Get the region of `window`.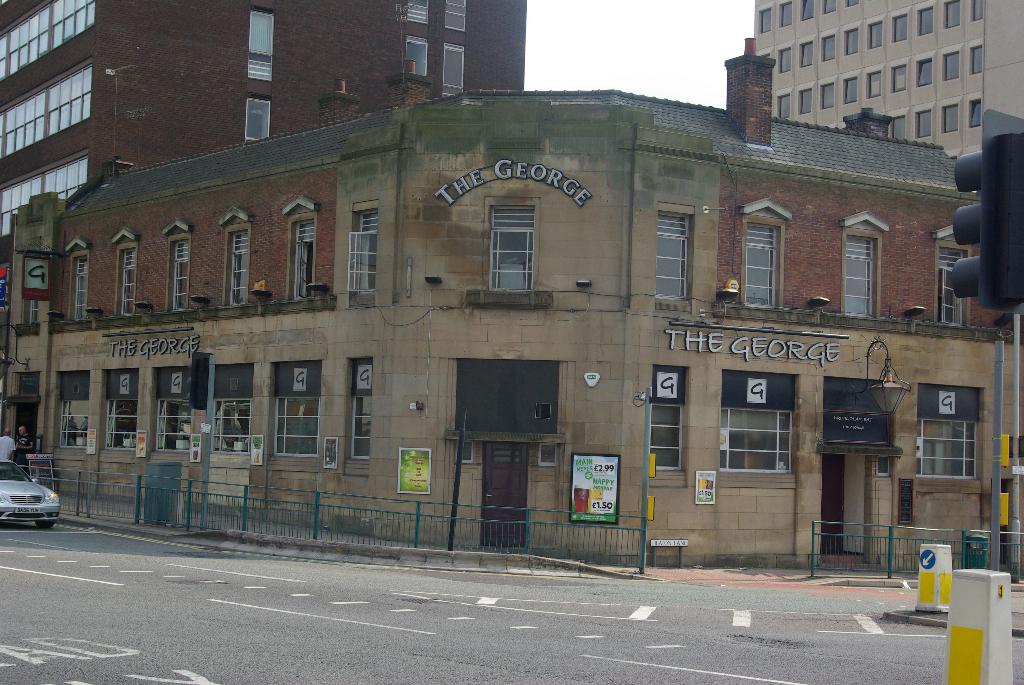
bbox(940, 241, 974, 330).
